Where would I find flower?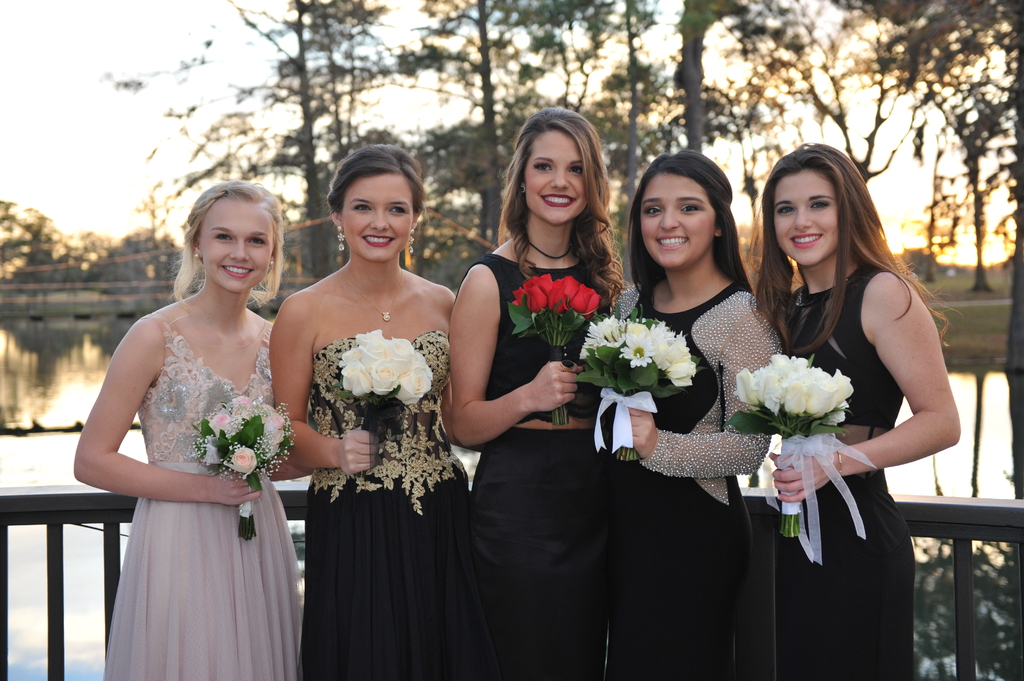
At 234 447 260 480.
